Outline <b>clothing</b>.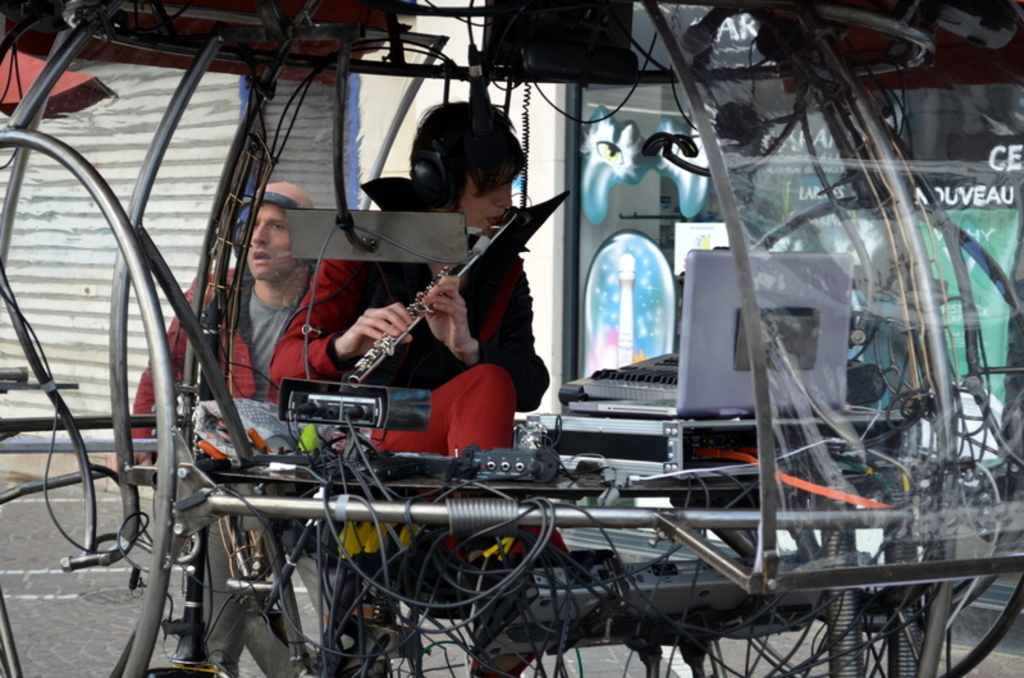
Outline: select_region(265, 206, 561, 571).
